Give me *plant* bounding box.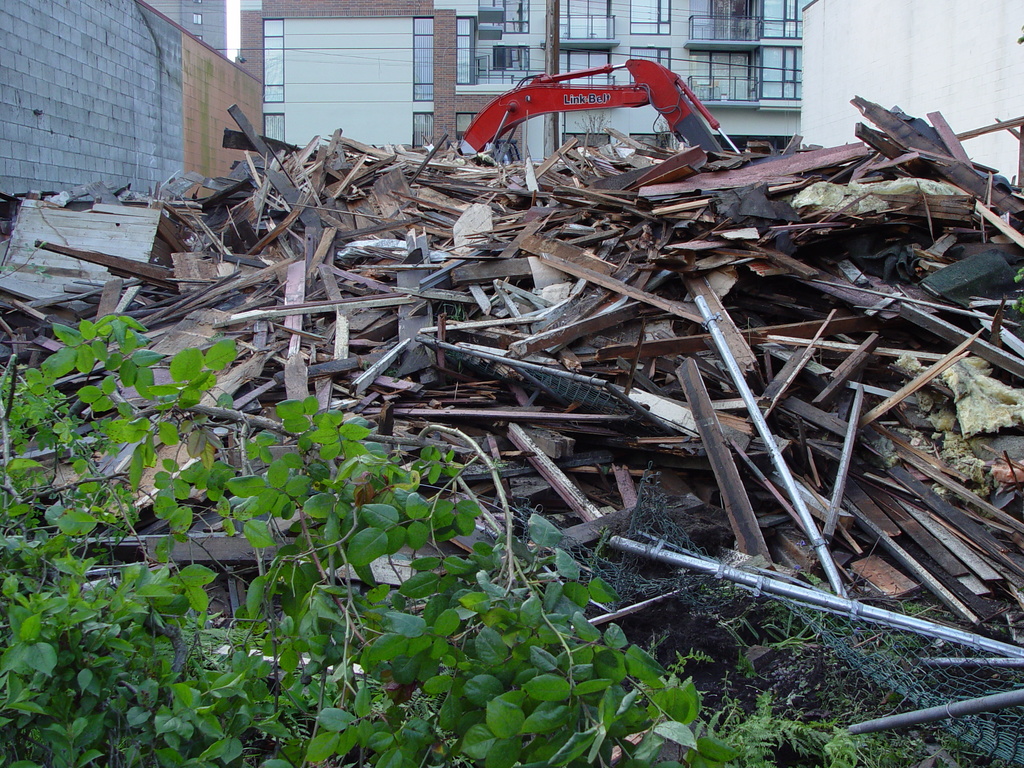
[0, 307, 732, 767].
